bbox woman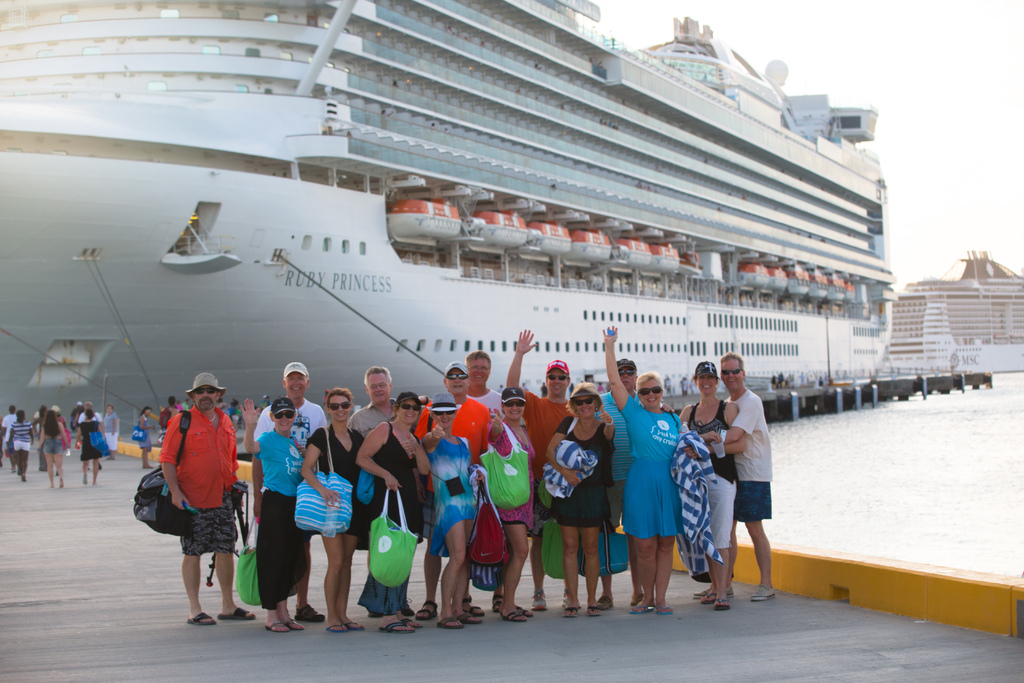
(242, 393, 307, 632)
